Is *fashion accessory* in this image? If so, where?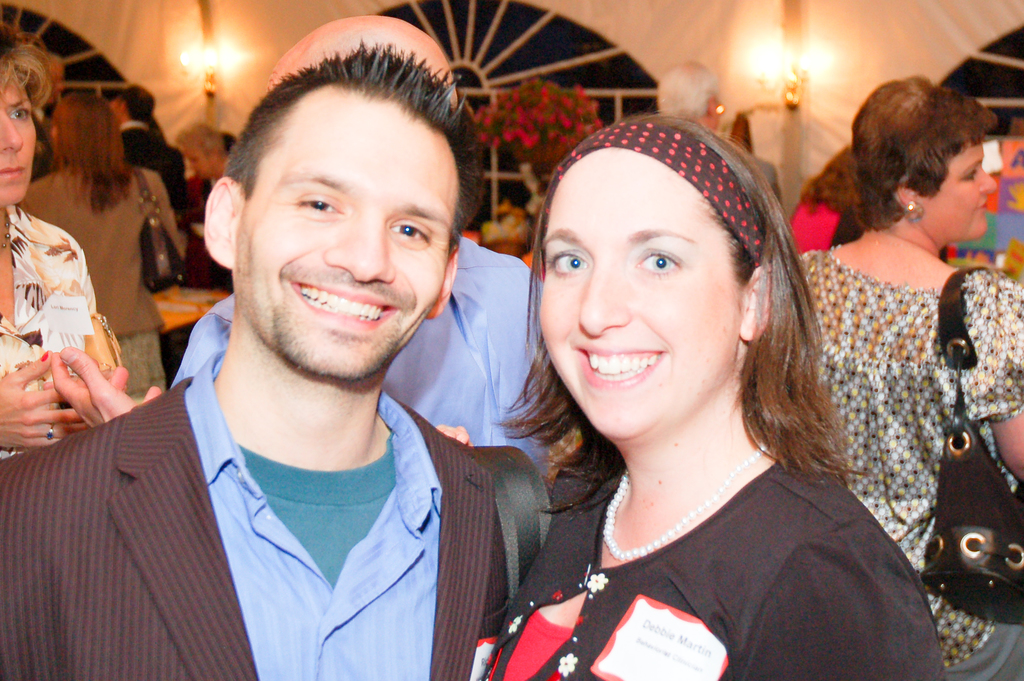
Yes, at l=42, t=422, r=57, b=439.
